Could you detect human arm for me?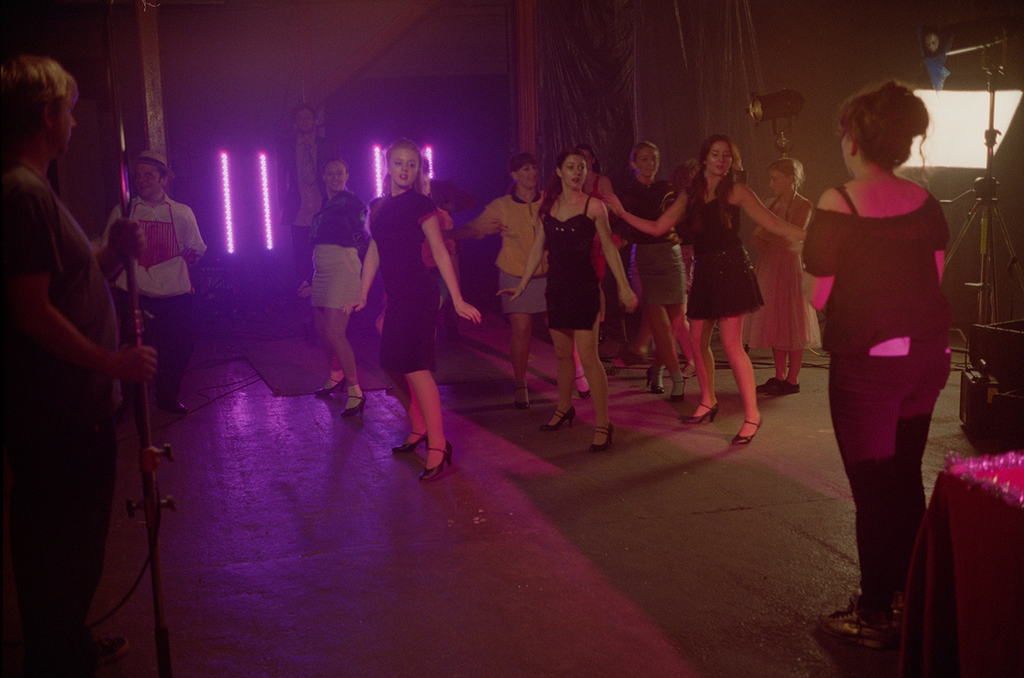
Detection result: l=422, t=212, r=478, b=347.
